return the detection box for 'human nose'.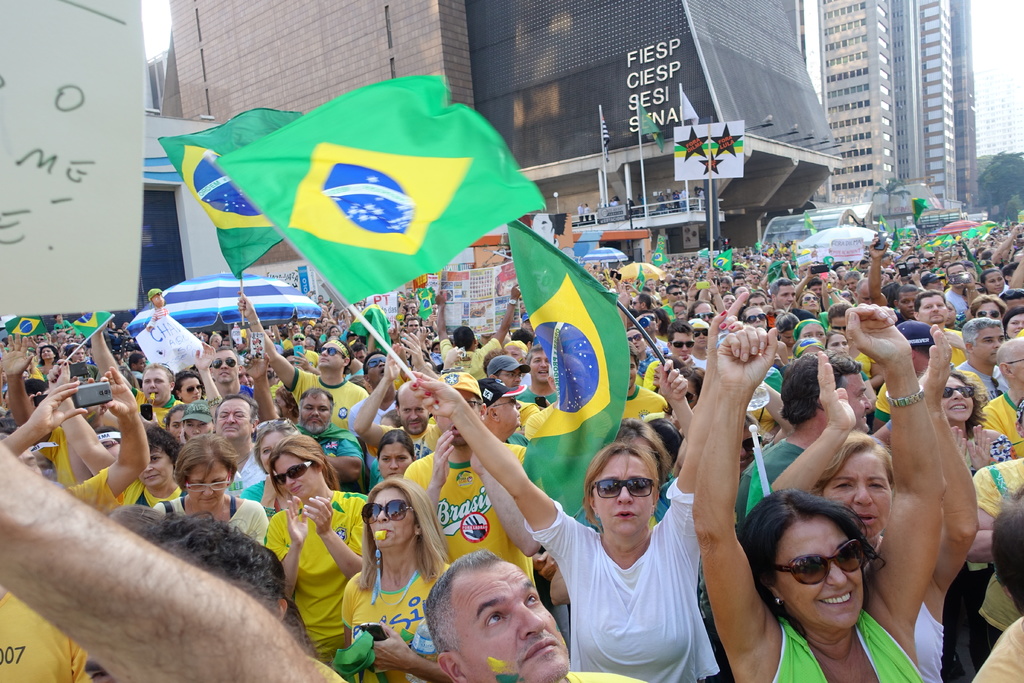
<region>540, 362, 545, 365</region>.
